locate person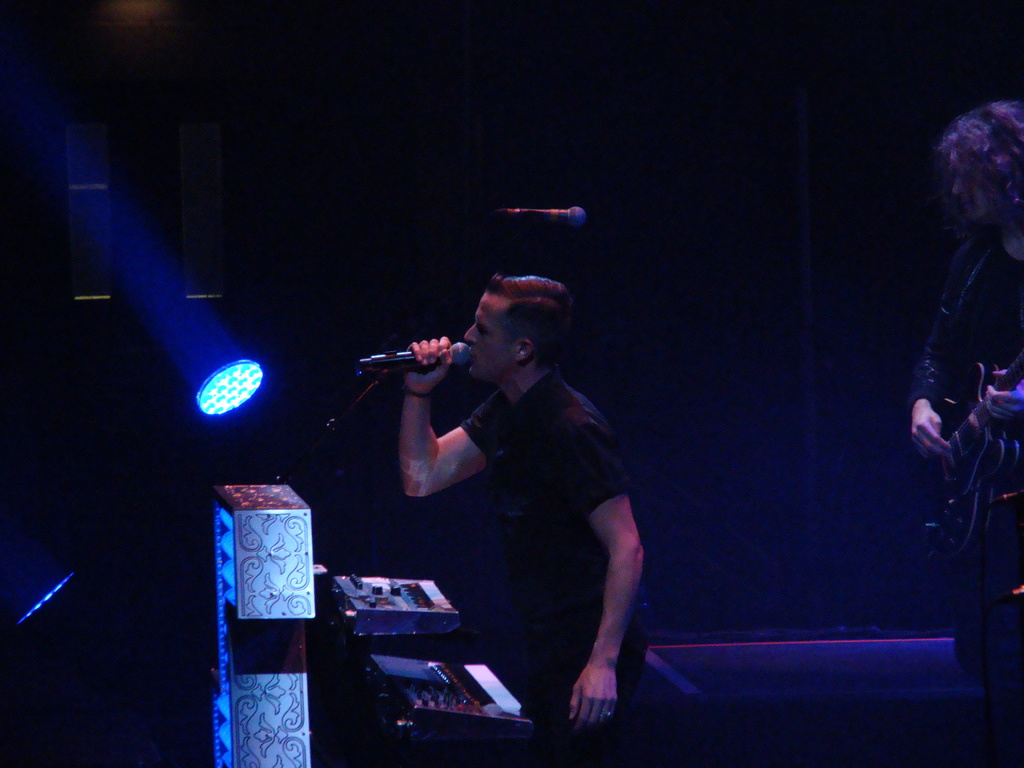
box(906, 93, 1023, 767)
